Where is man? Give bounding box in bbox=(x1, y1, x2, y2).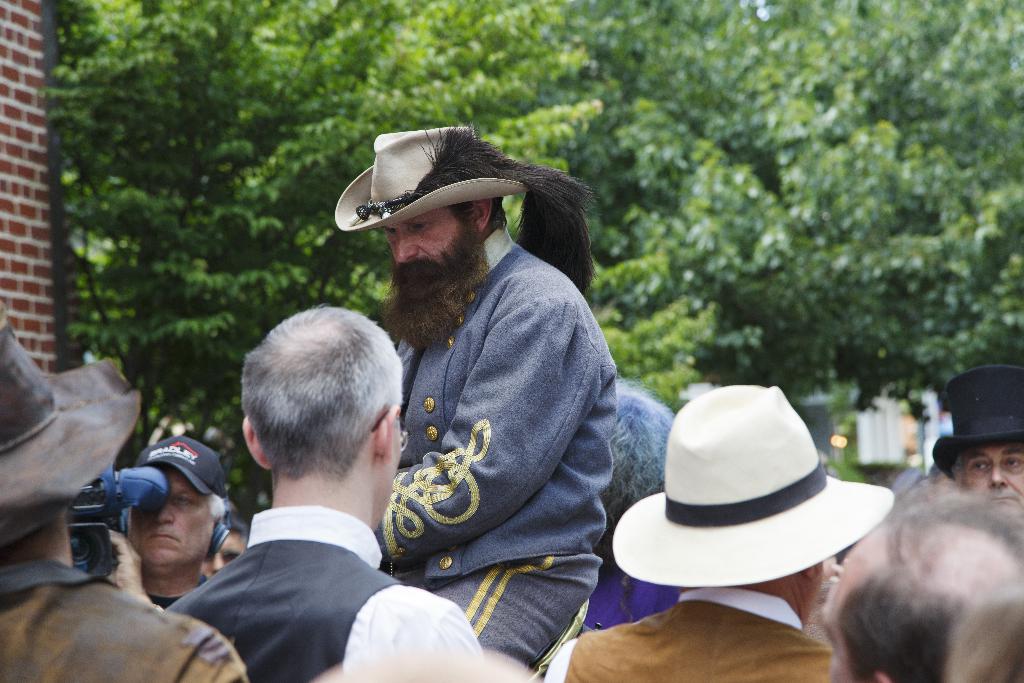
bbox=(931, 369, 1023, 525).
